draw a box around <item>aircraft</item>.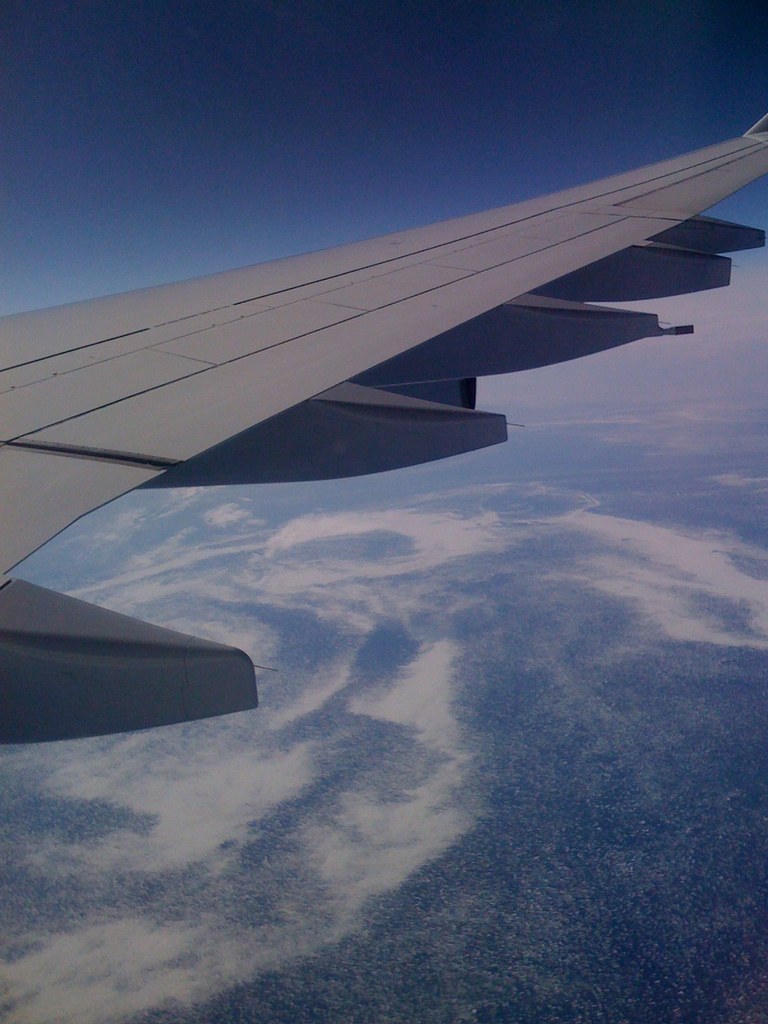
[0, 113, 729, 717].
